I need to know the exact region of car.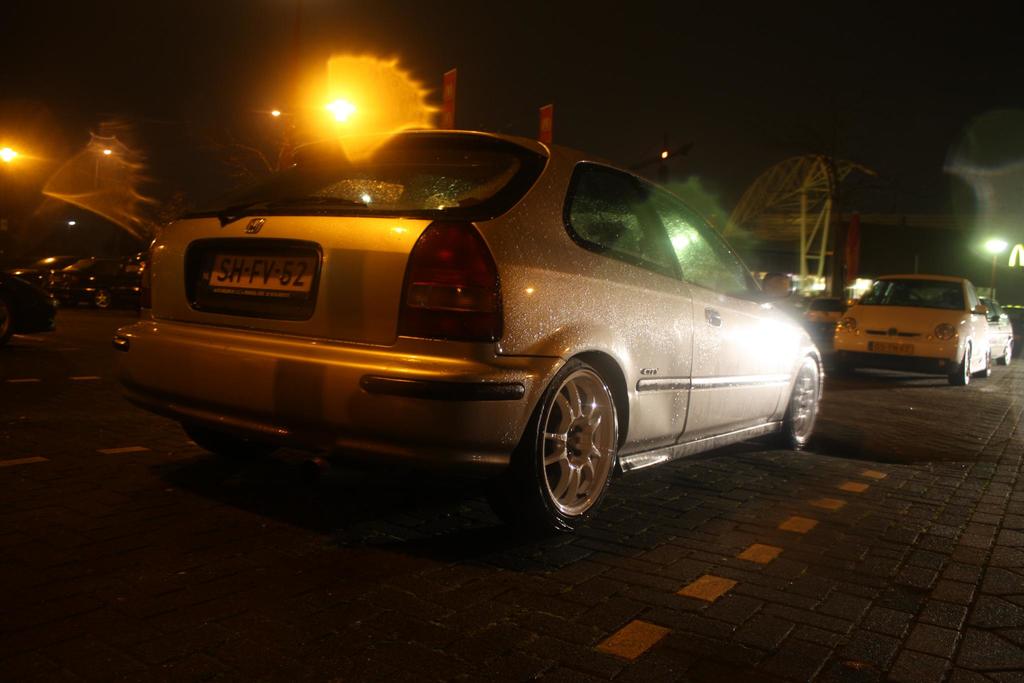
Region: locate(832, 273, 1014, 386).
